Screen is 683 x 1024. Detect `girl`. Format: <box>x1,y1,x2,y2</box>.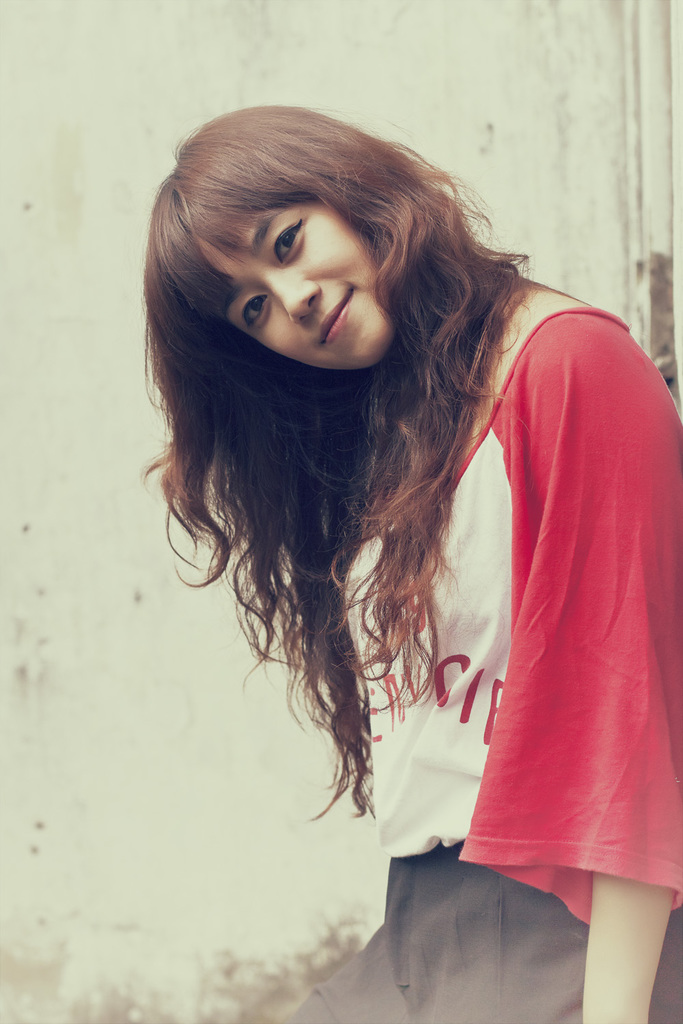
<box>135,102,682,1023</box>.
